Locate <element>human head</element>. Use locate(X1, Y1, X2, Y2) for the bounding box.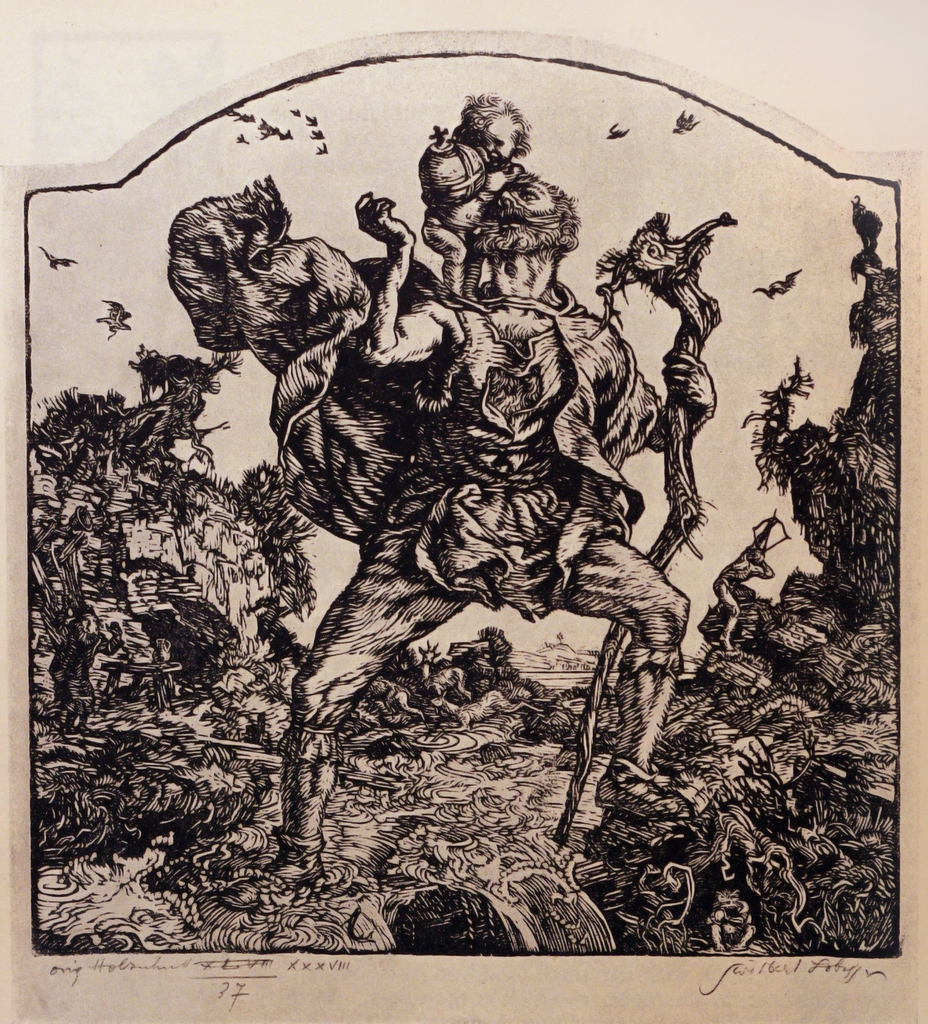
locate(488, 109, 523, 163).
